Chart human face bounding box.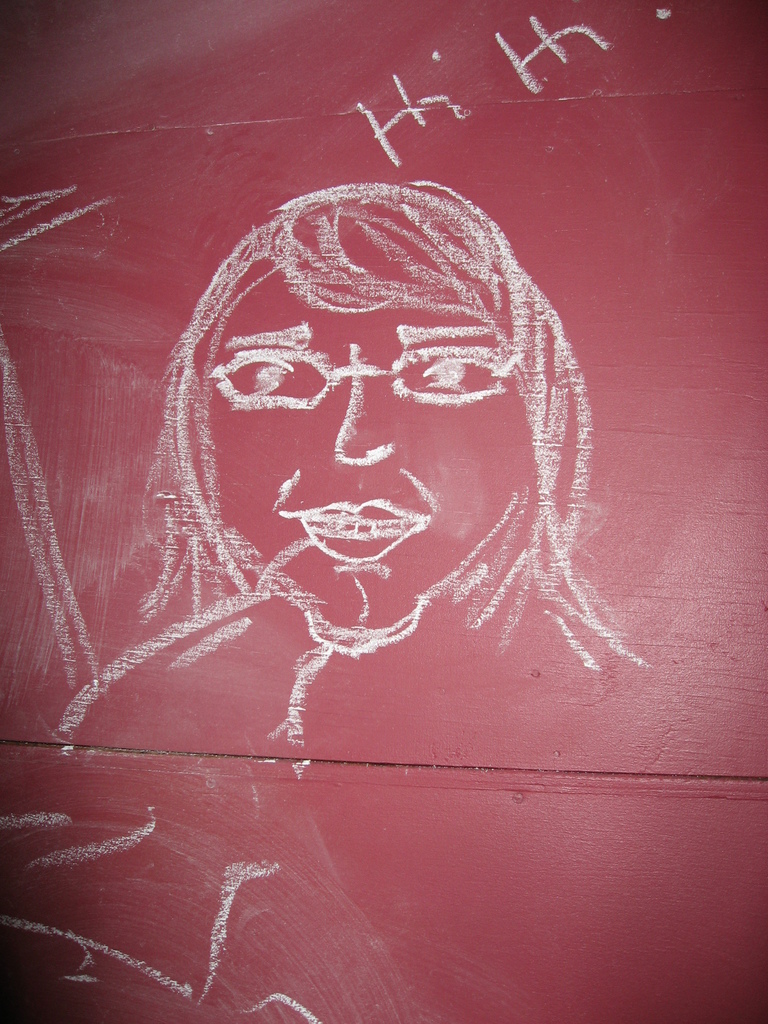
Charted: Rect(179, 266, 548, 655).
